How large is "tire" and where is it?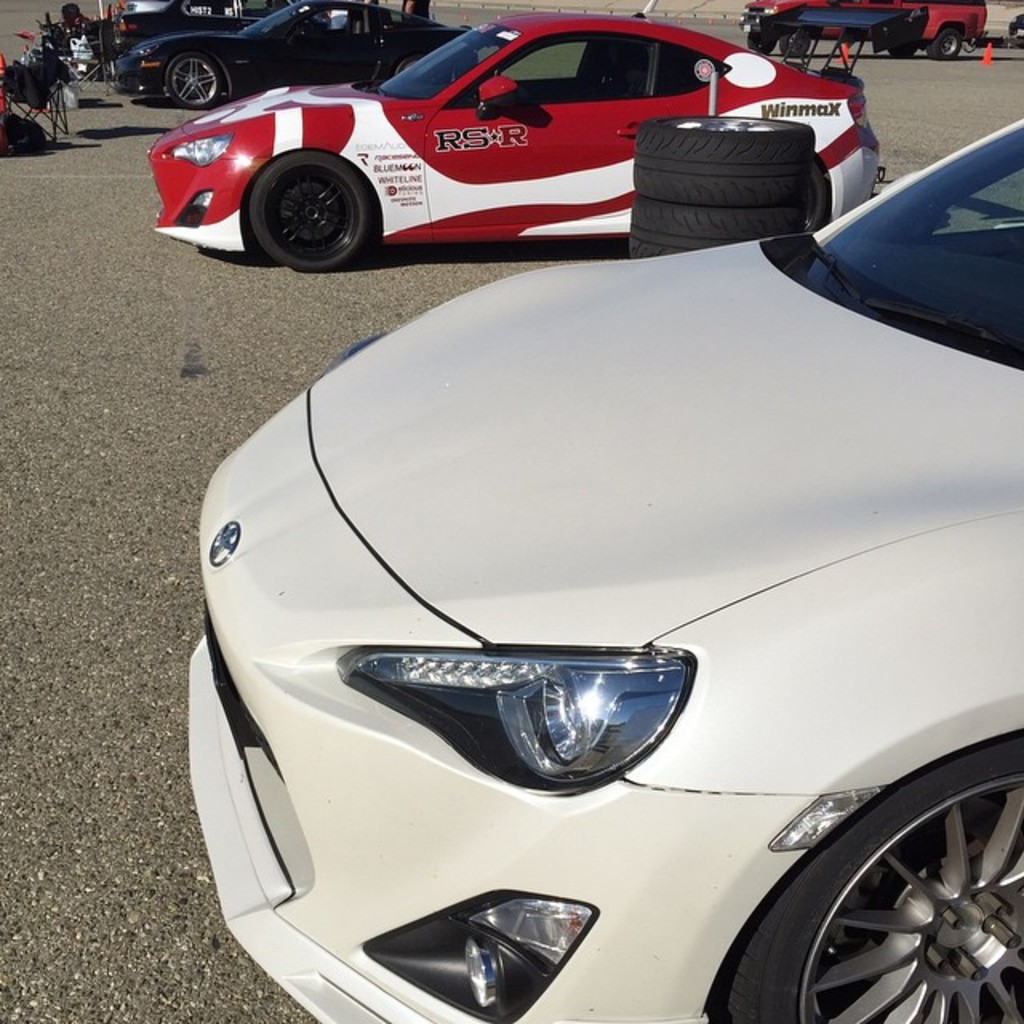
Bounding box: 626/205/808/262.
